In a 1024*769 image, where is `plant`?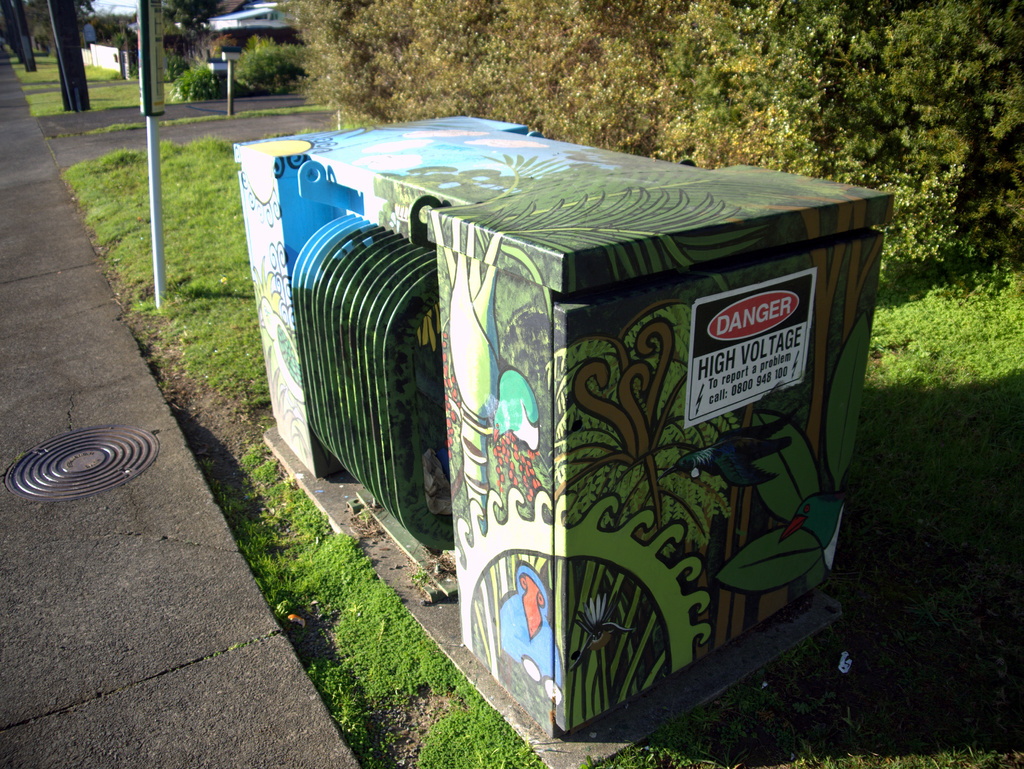
{"x1": 6, "y1": 51, "x2": 168, "y2": 119}.
